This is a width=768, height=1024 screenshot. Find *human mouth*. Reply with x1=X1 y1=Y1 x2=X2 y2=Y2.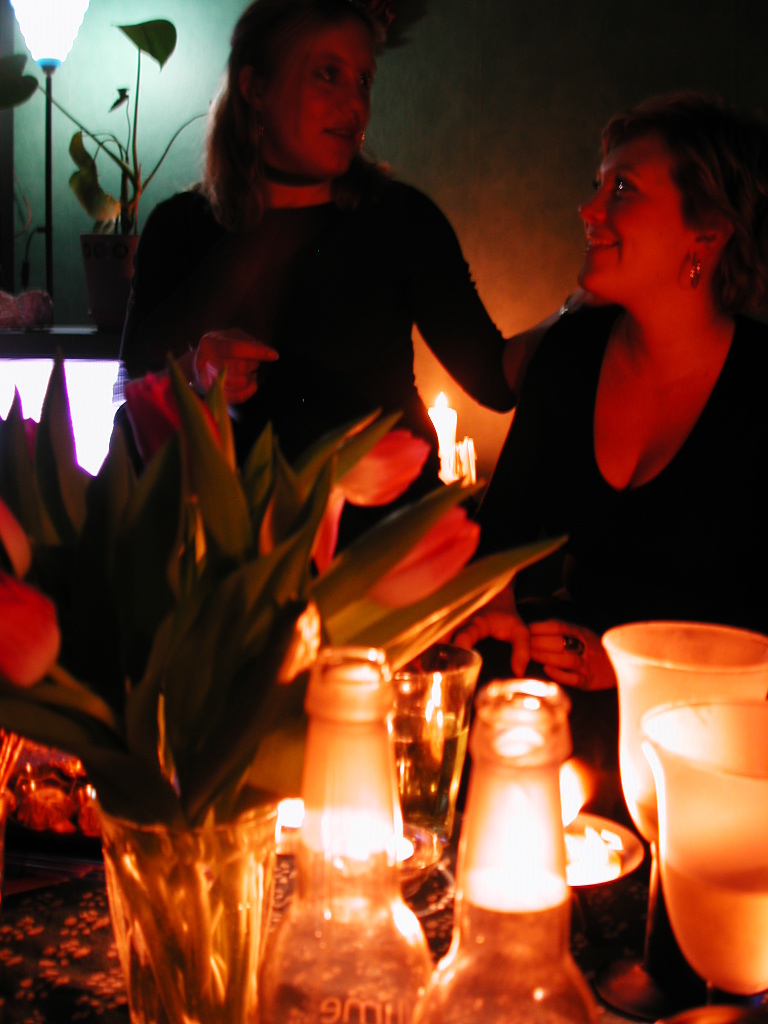
x1=586 y1=232 x2=625 y2=258.
